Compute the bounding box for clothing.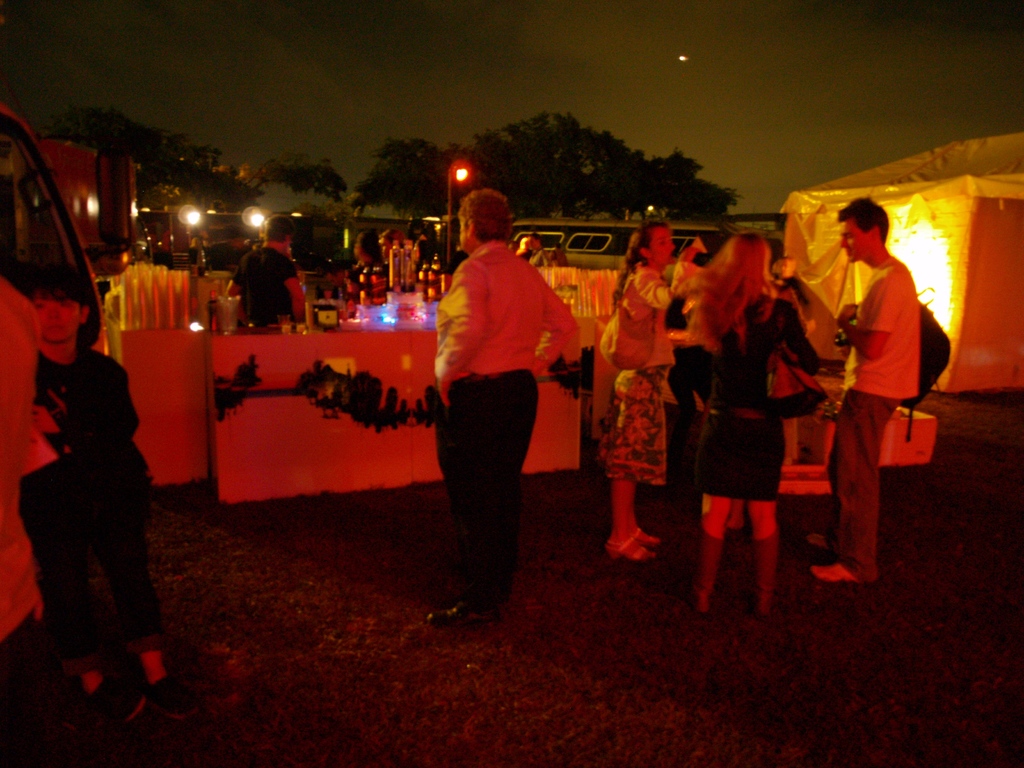
0/277/42/644.
